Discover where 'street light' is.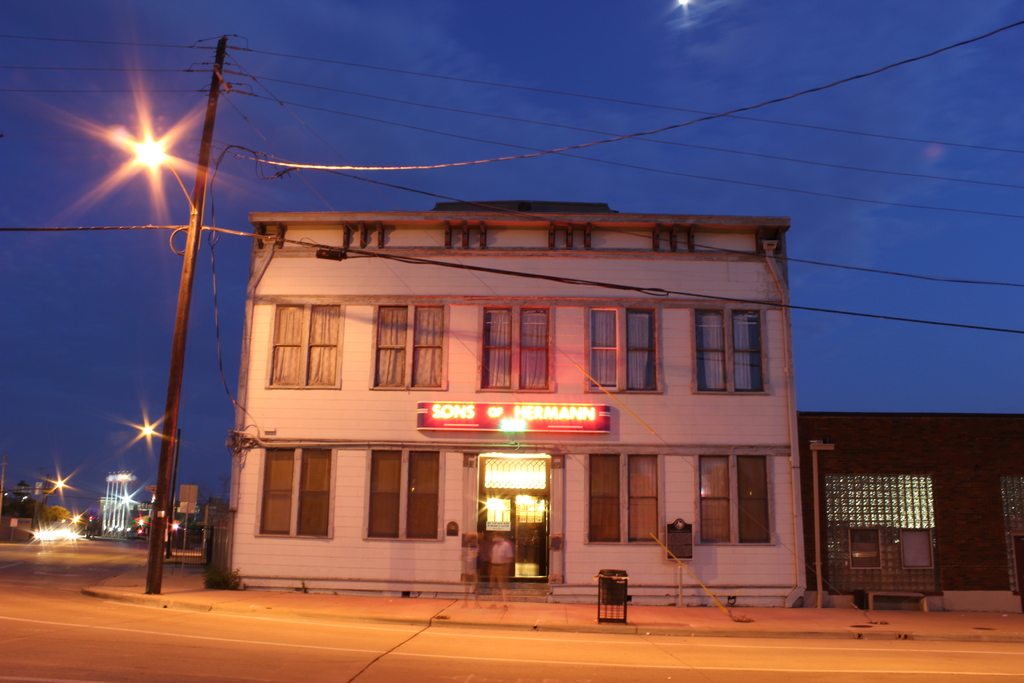
Discovered at 140/423/184/558.
